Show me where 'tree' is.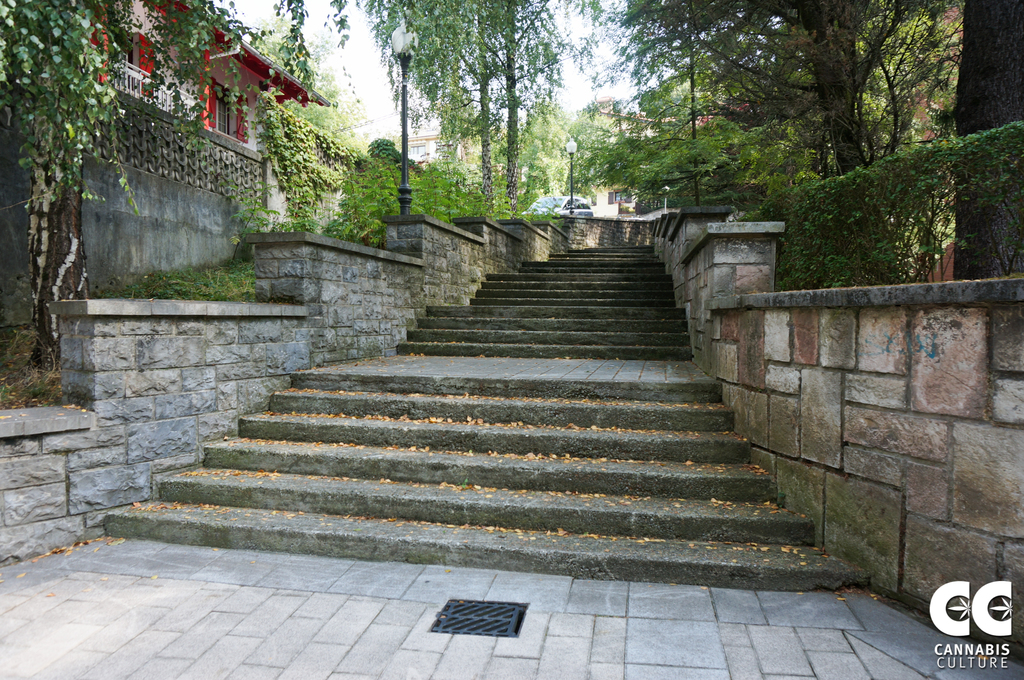
'tree' is at x1=948, y1=0, x2=1023, y2=279.
